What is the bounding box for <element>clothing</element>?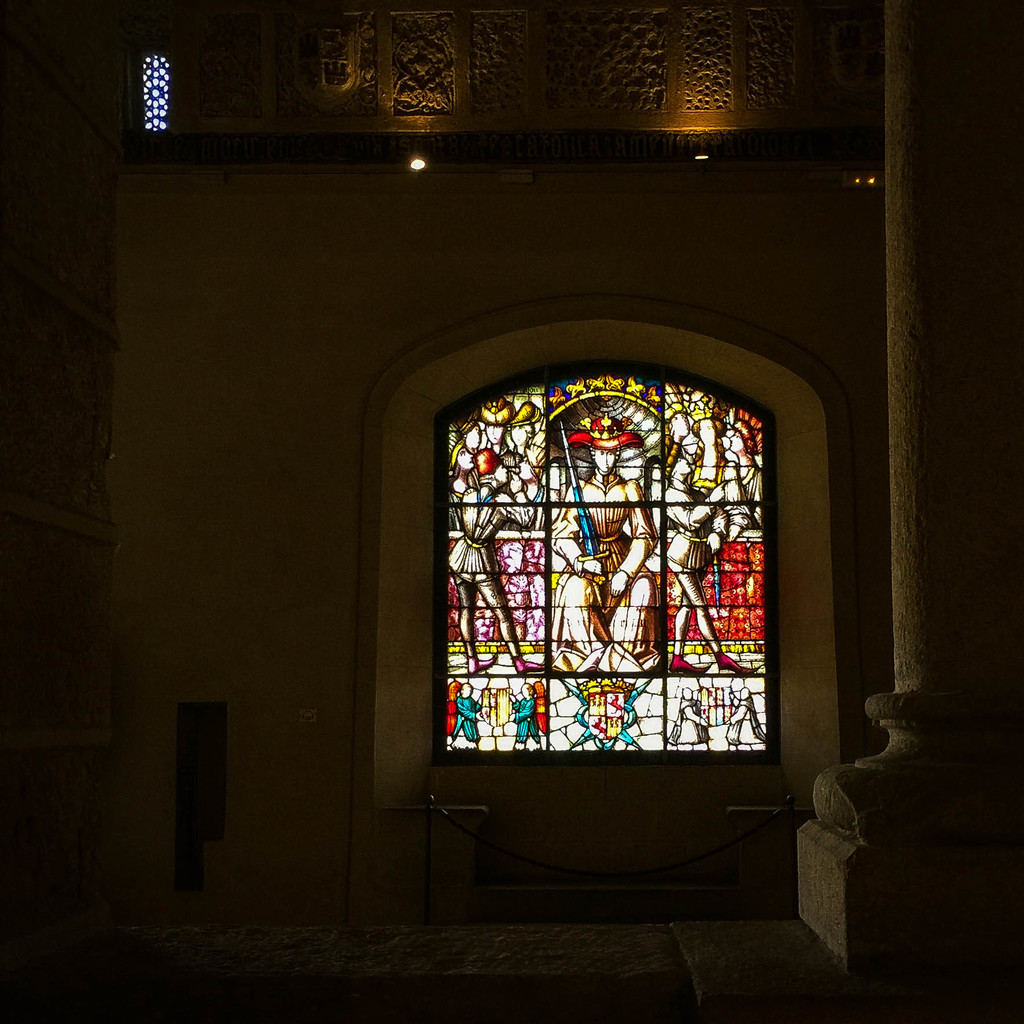
(512, 696, 538, 748).
